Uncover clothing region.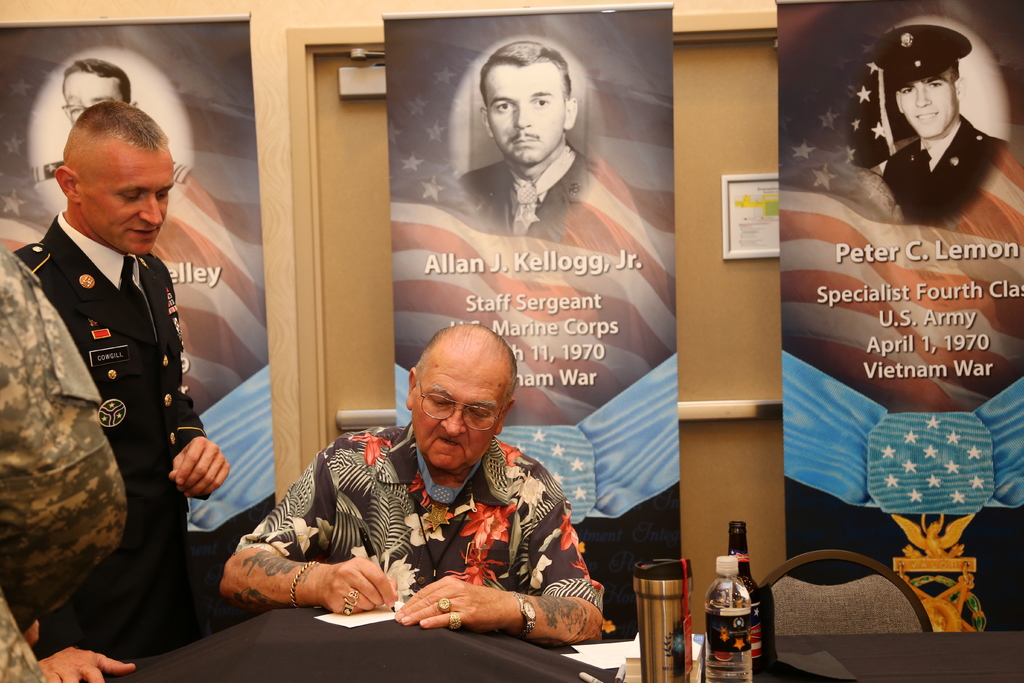
Uncovered: locate(239, 411, 604, 664).
